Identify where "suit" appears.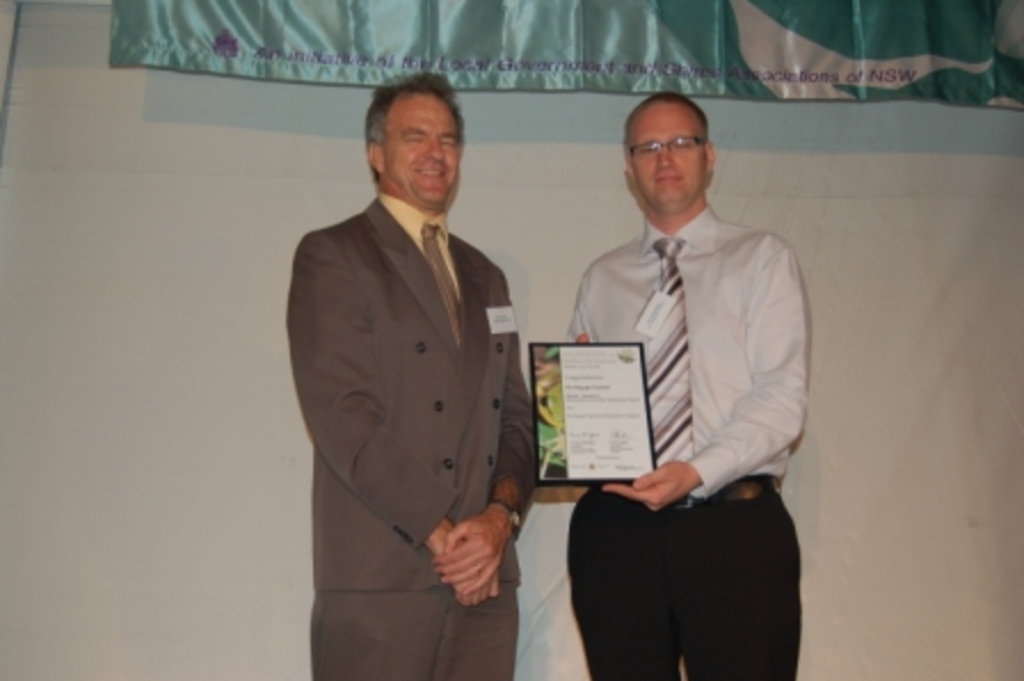
Appears at box(288, 101, 539, 644).
